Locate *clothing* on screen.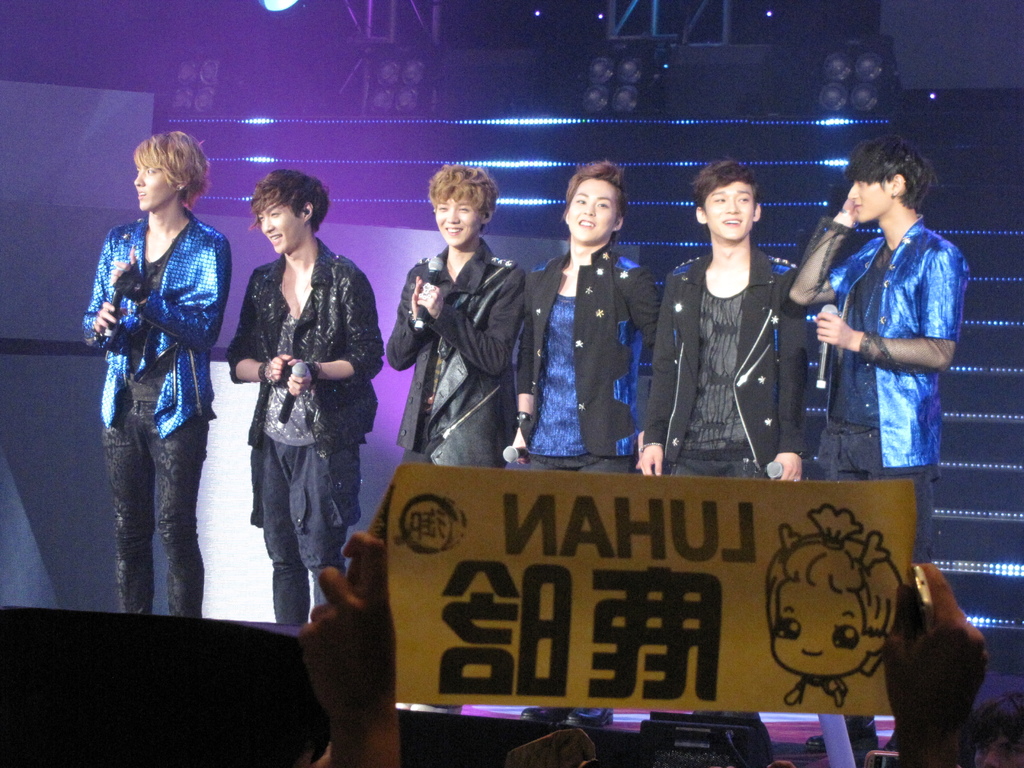
On screen at {"left": 644, "top": 248, "right": 821, "bottom": 481}.
